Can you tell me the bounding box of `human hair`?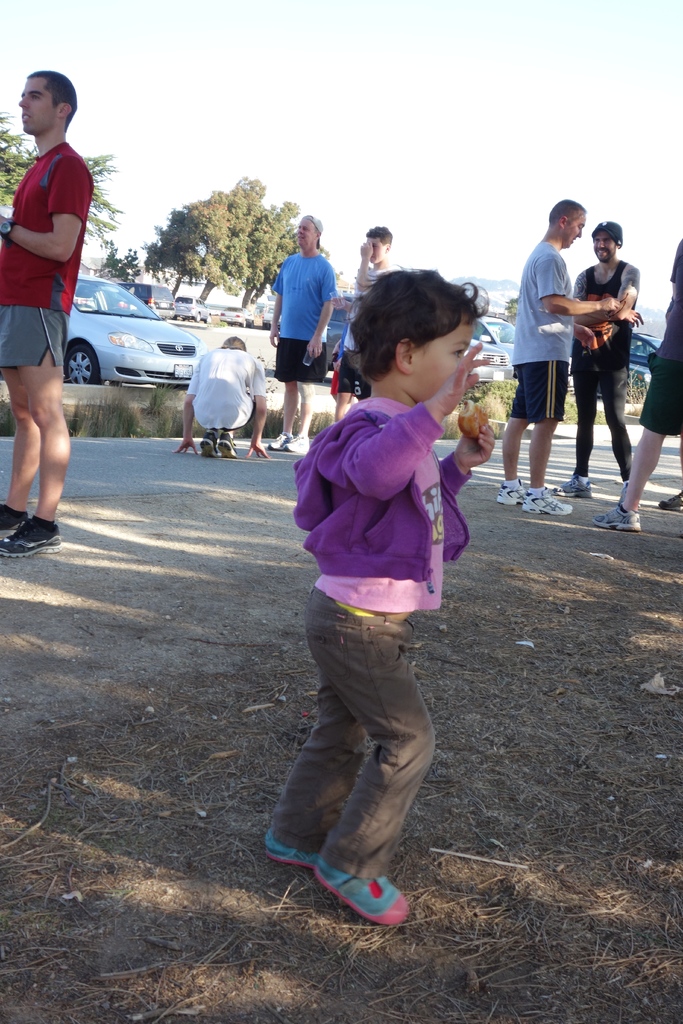
bbox=[24, 70, 80, 132].
